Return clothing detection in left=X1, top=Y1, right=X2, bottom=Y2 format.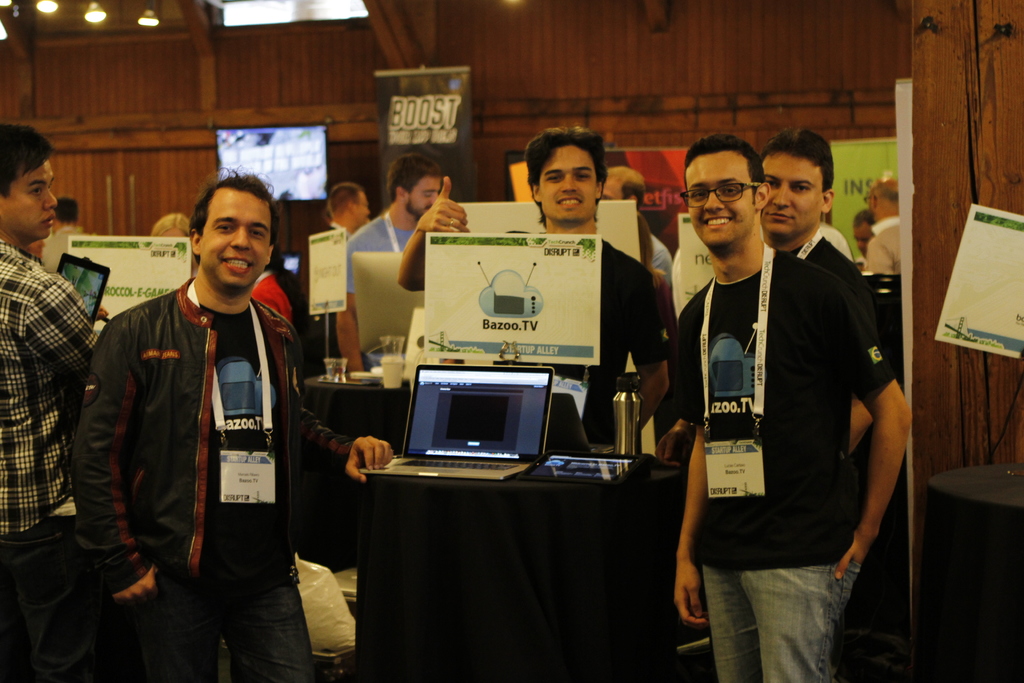
left=859, top=217, right=901, bottom=278.
